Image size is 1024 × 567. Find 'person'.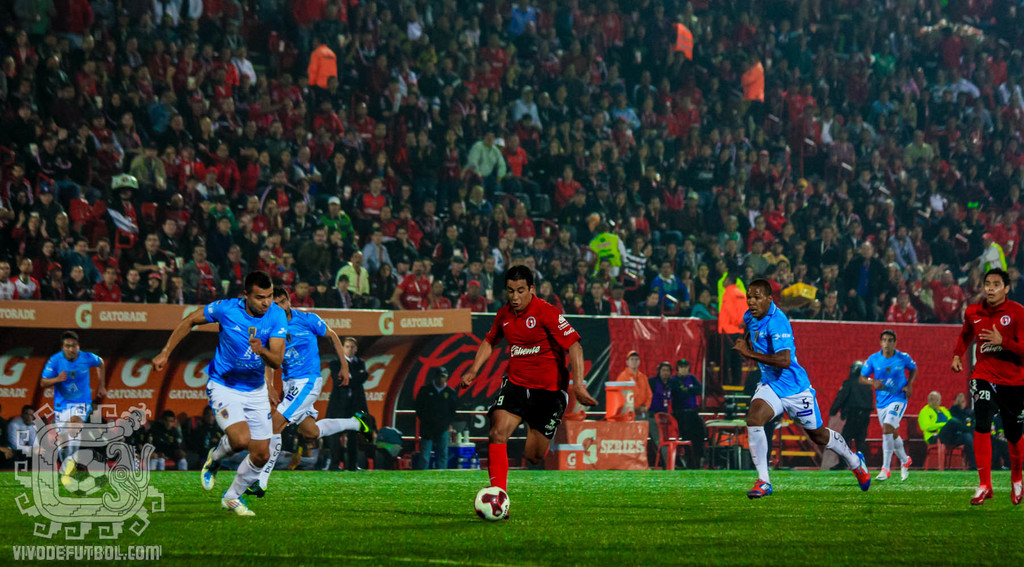
(950, 270, 1023, 511).
